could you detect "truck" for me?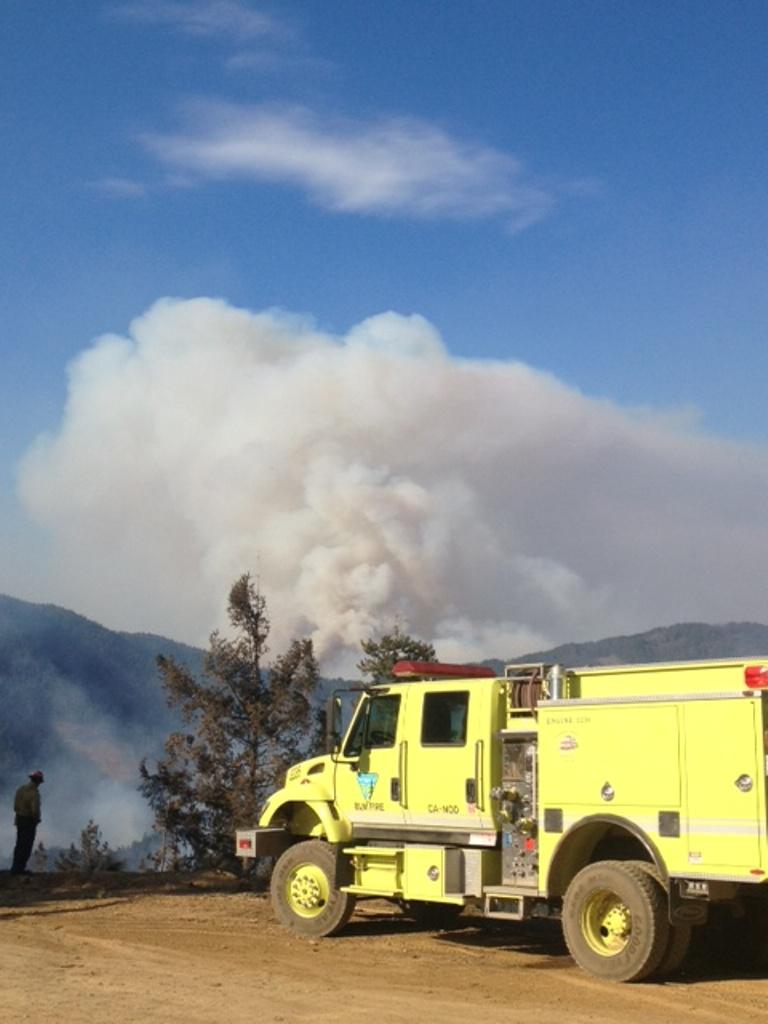
Detection result: [262, 656, 762, 986].
